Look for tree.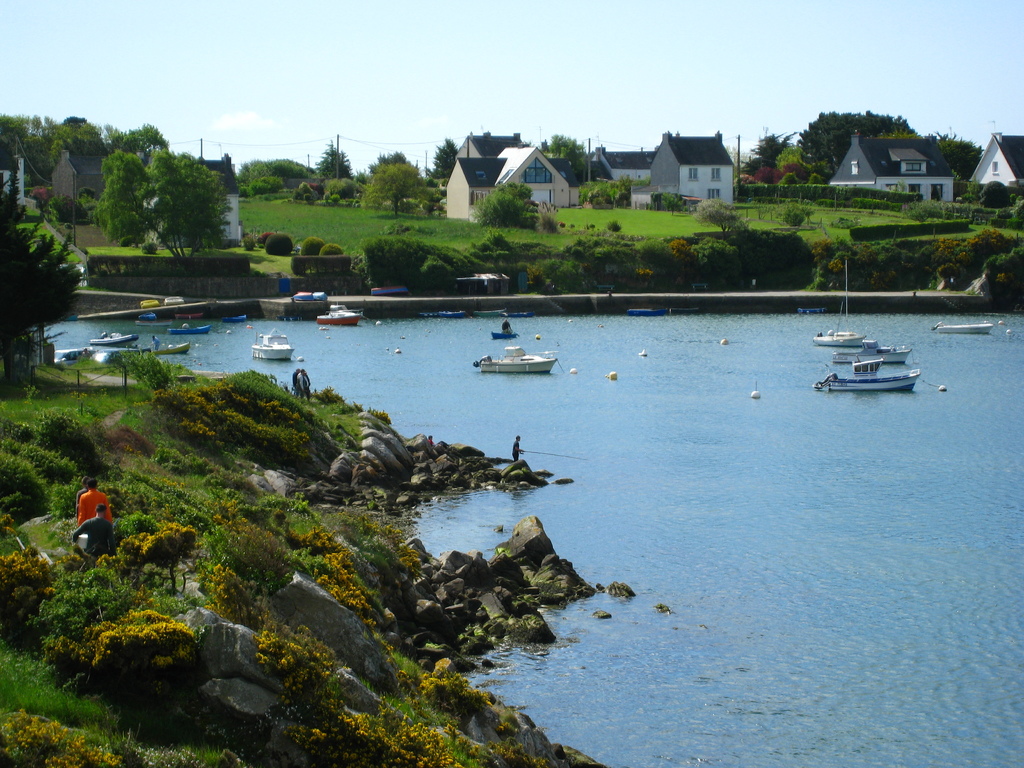
Found: rect(271, 159, 310, 180).
